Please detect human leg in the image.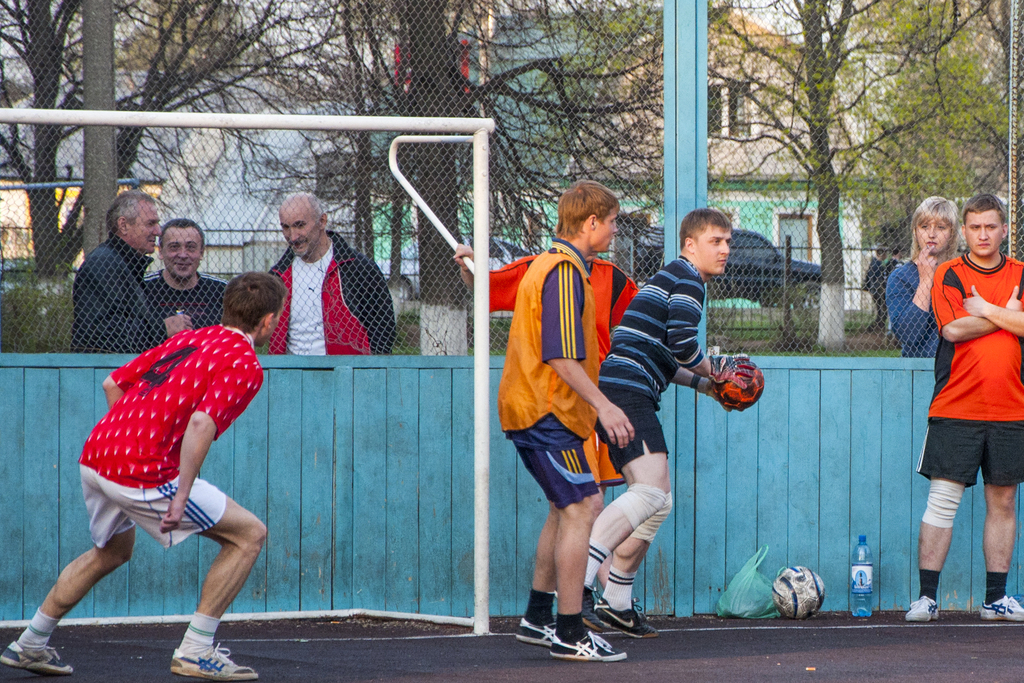
[532, 461, 627, 667].
